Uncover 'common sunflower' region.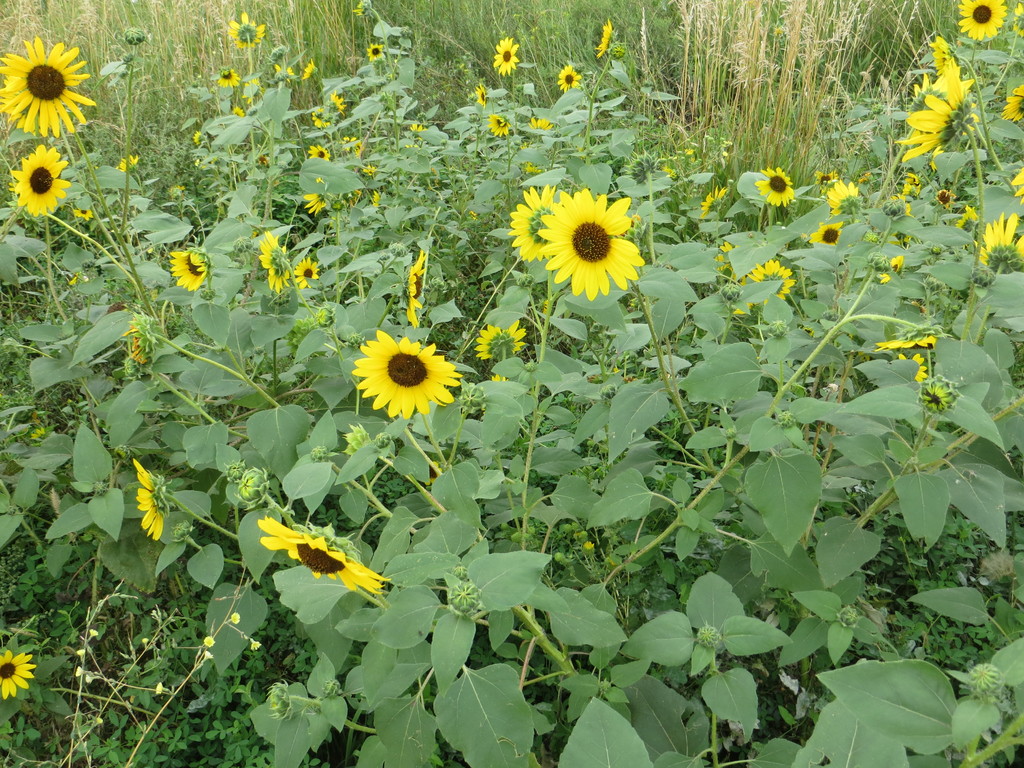
Uncovered: [x1=953, y1=0, x2=1004, y2=40].
